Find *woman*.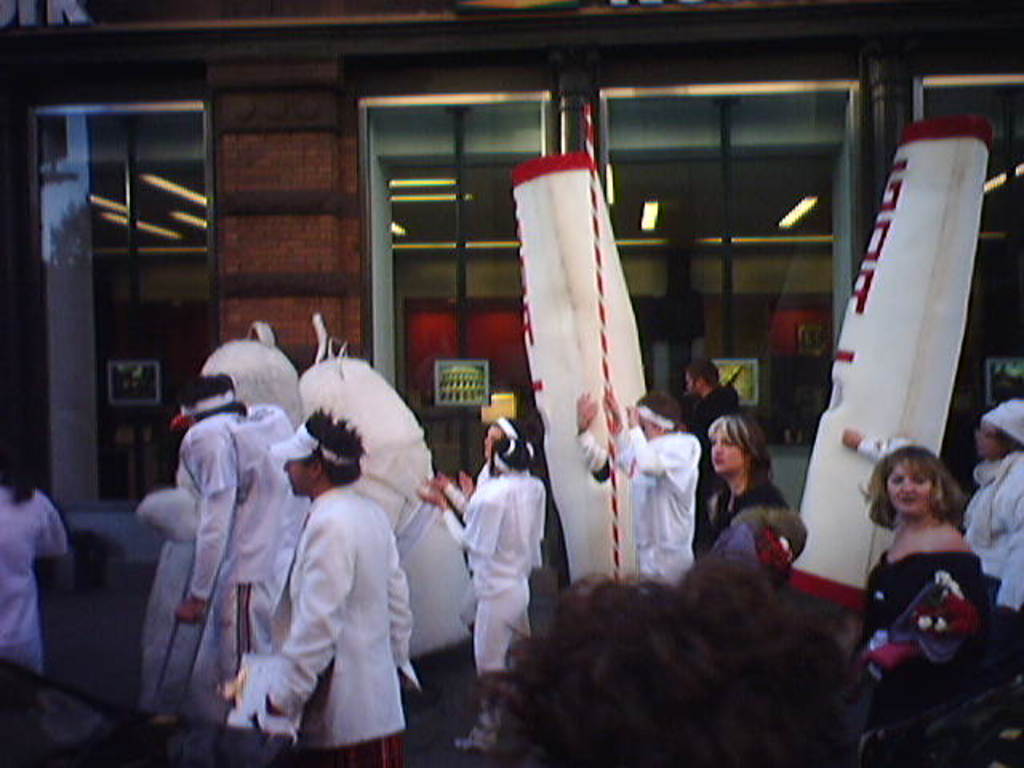
(675, 411, 798, 574).
